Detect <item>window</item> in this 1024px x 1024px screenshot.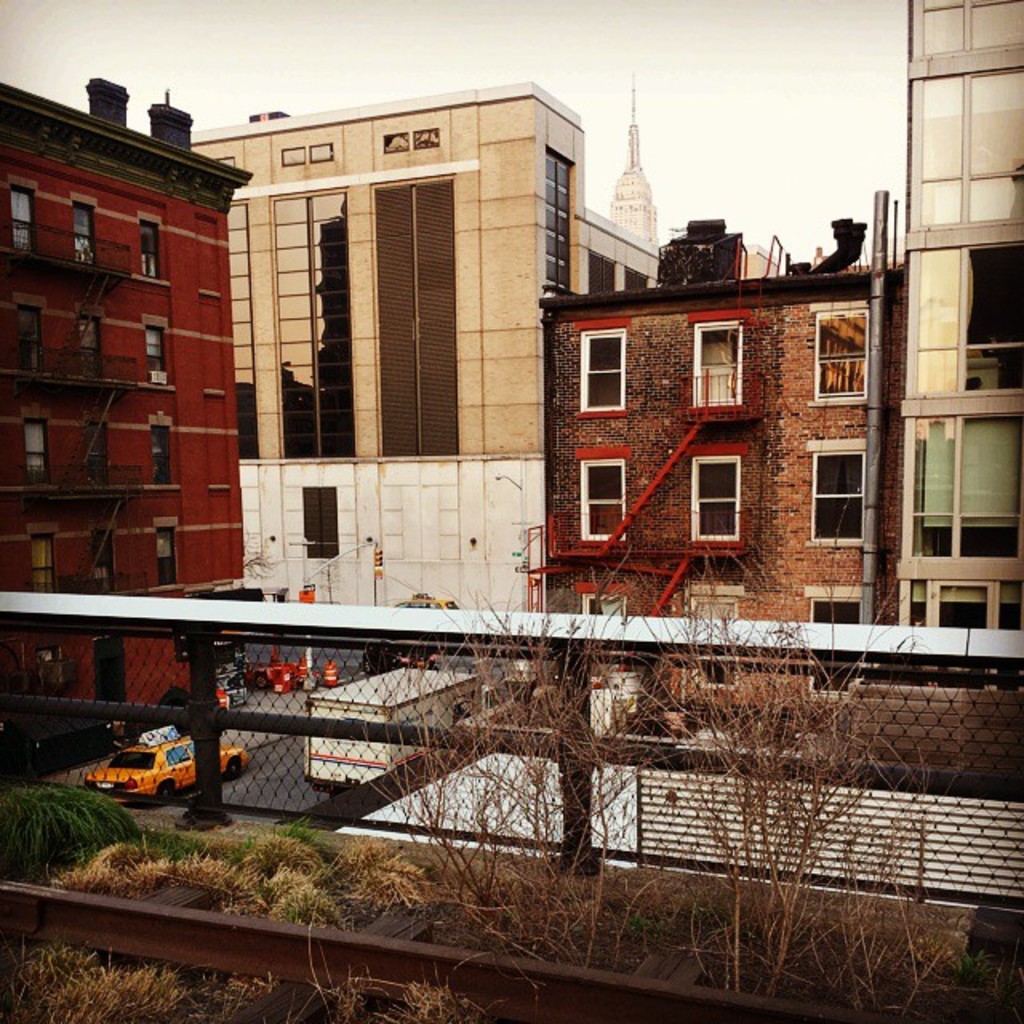
Detection: locate(576, 587, 630, 669).
